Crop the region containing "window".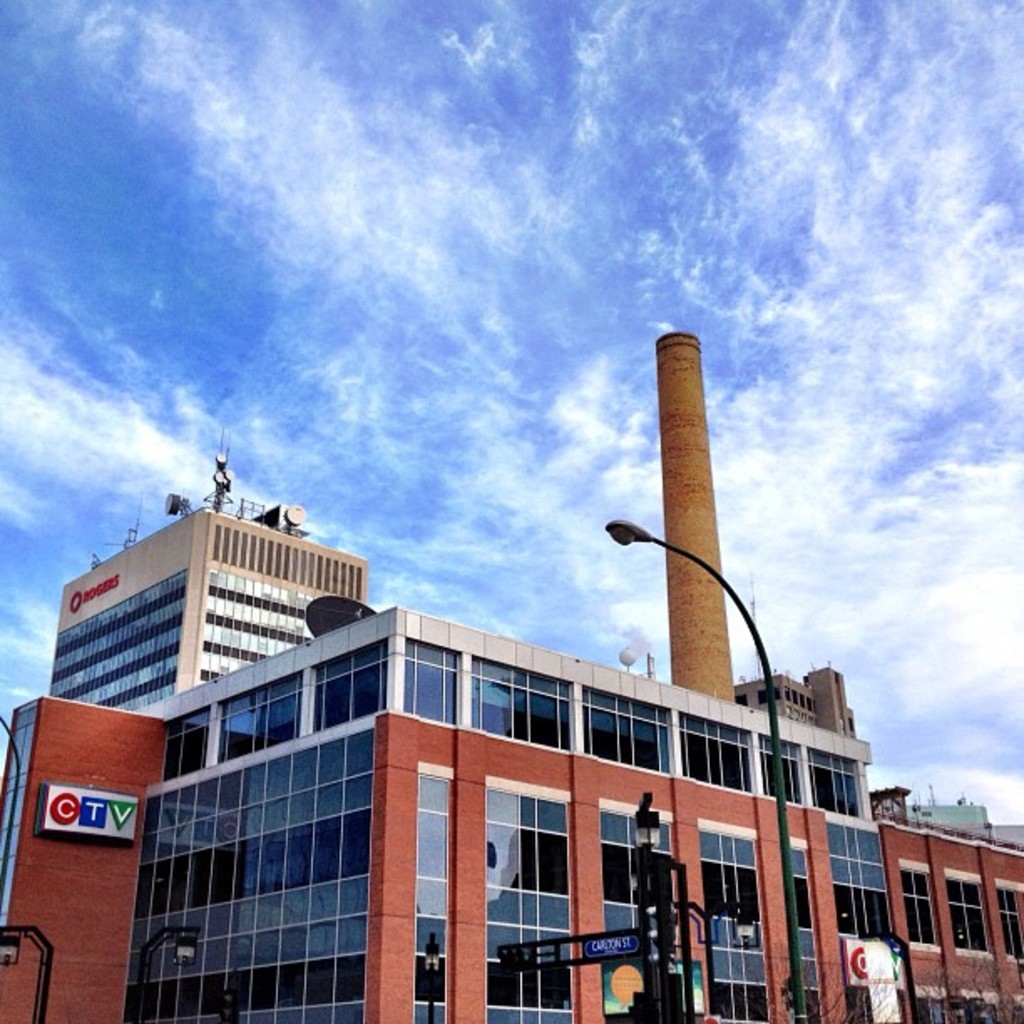
Crop region: <bbox>944, 873, 991, 967</bbox>.
